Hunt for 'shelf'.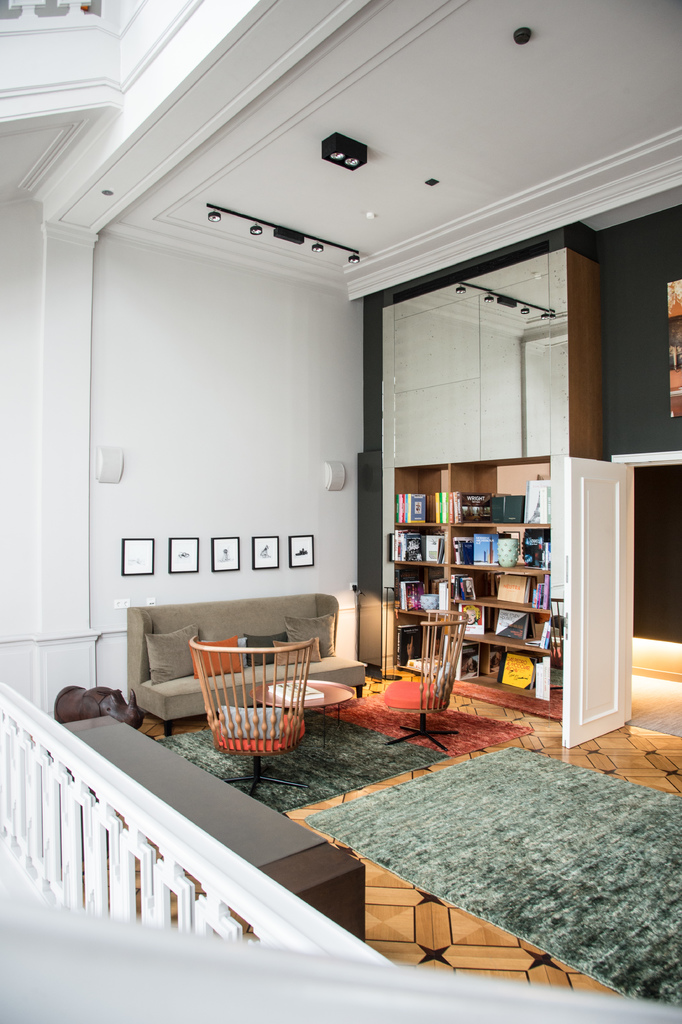
Hunted down at <bbox>391, 465, 567, 722</bbox>.
